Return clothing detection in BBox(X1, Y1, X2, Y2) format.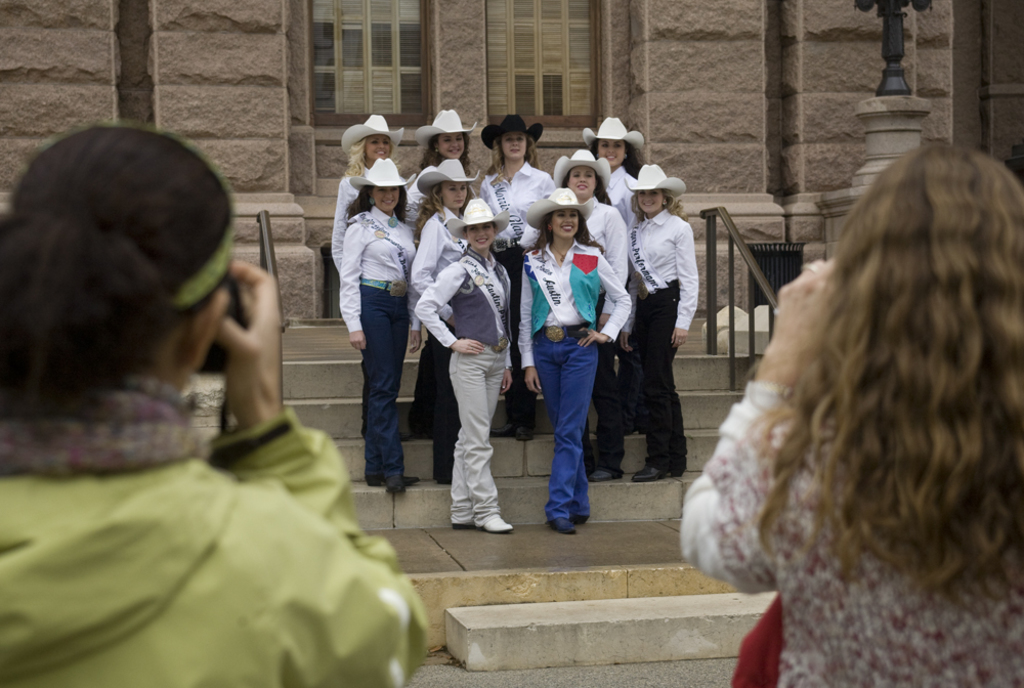
BBox(400, 163, 449, 220).
